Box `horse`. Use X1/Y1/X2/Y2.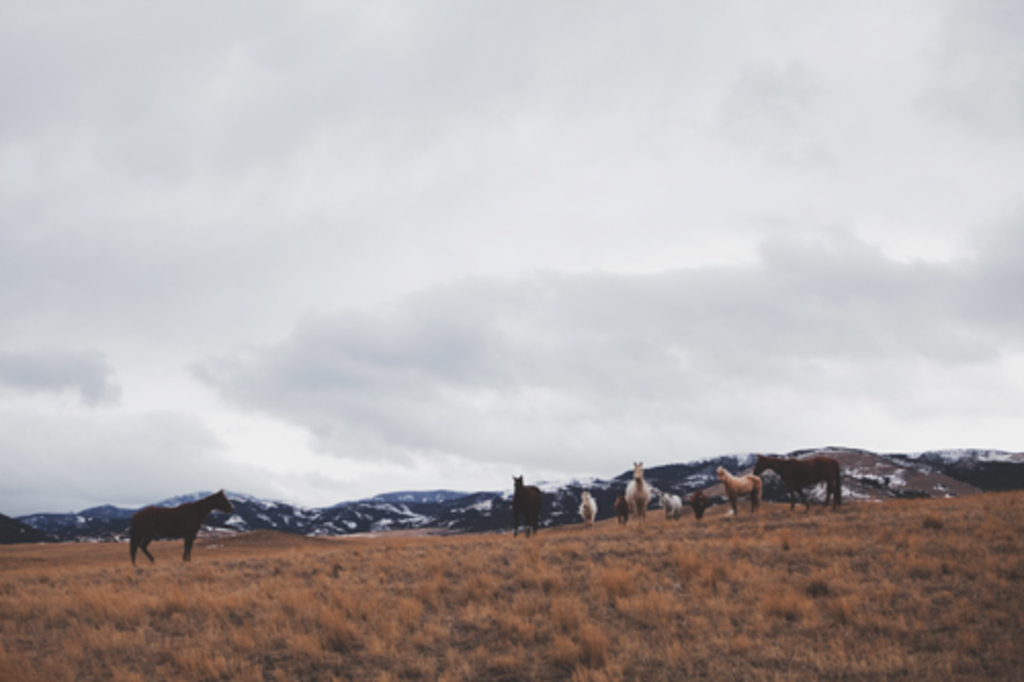
750/449/846/514.
